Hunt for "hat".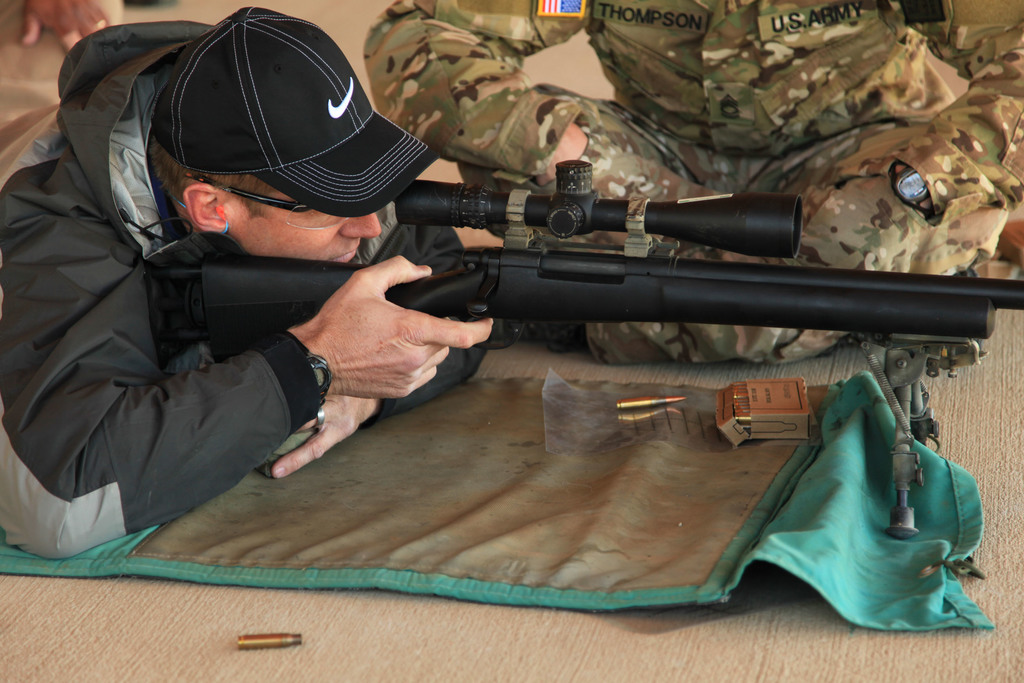
Hunted down at bbox=(149, 4, 442, 220).
